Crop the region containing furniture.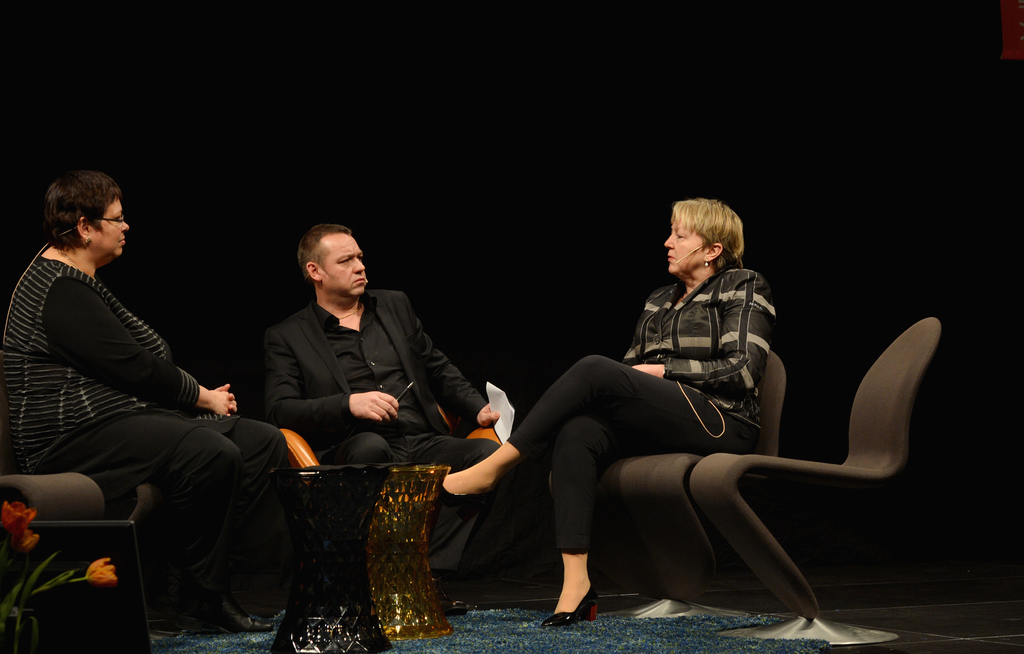
Crop region: (694,313,939,643).
